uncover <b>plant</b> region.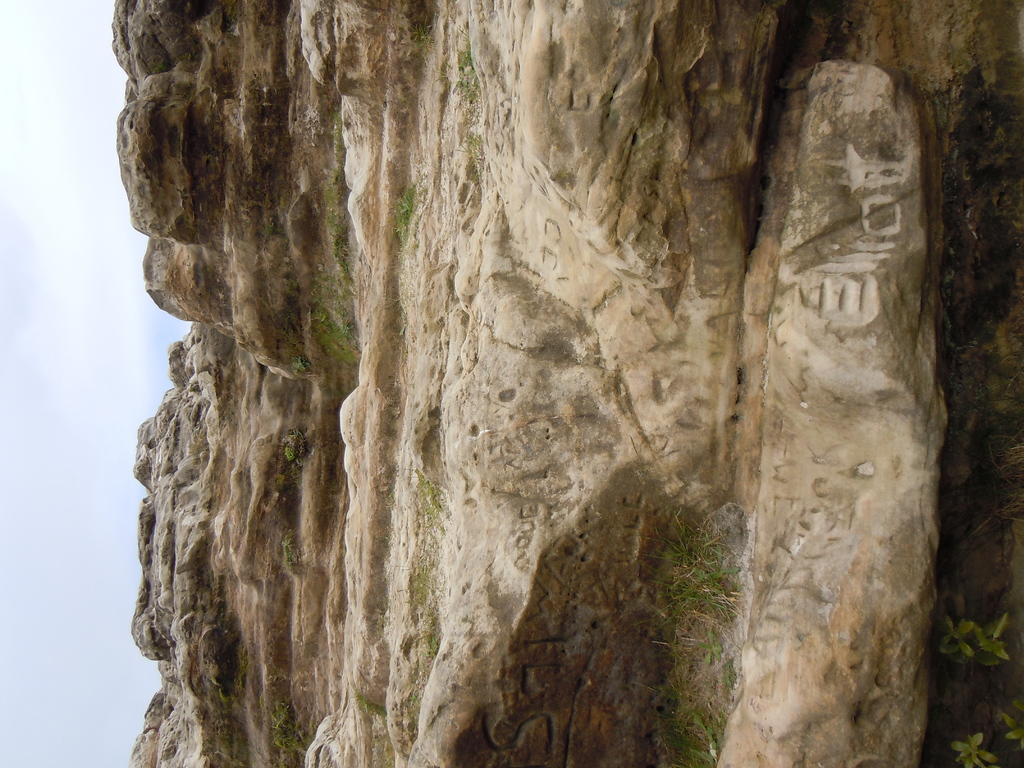
Uncovered: bbox=[278, 527, 295, 566].
